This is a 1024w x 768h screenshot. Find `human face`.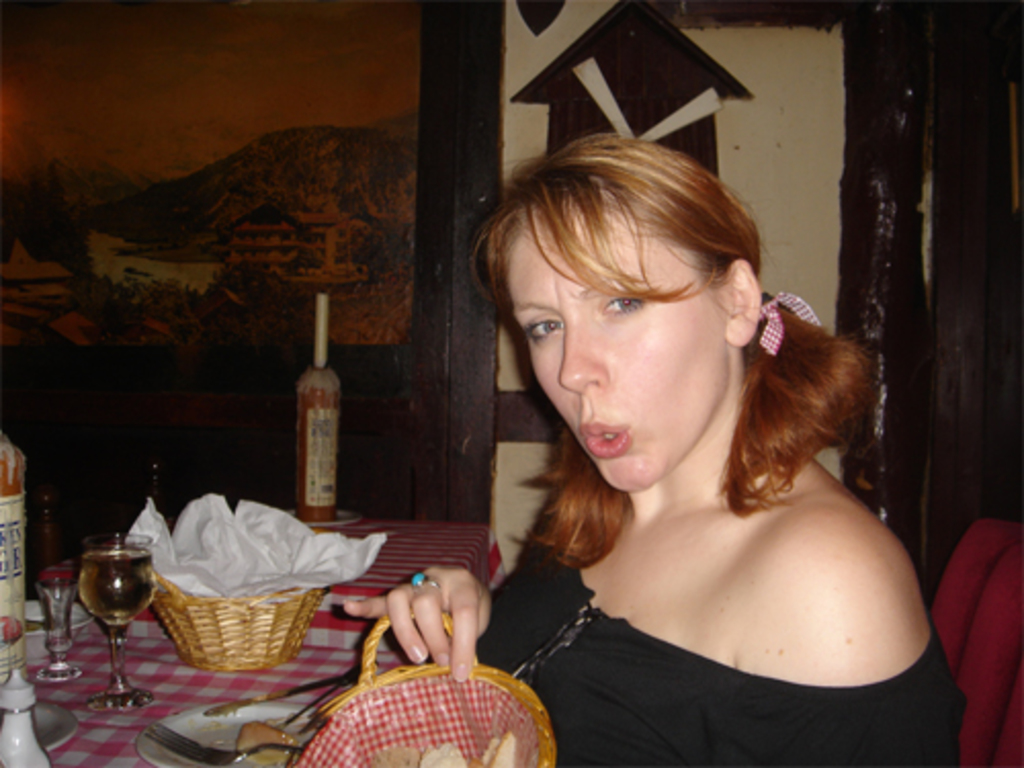
Bounding box: Rect(504, 203, 715, 500).
